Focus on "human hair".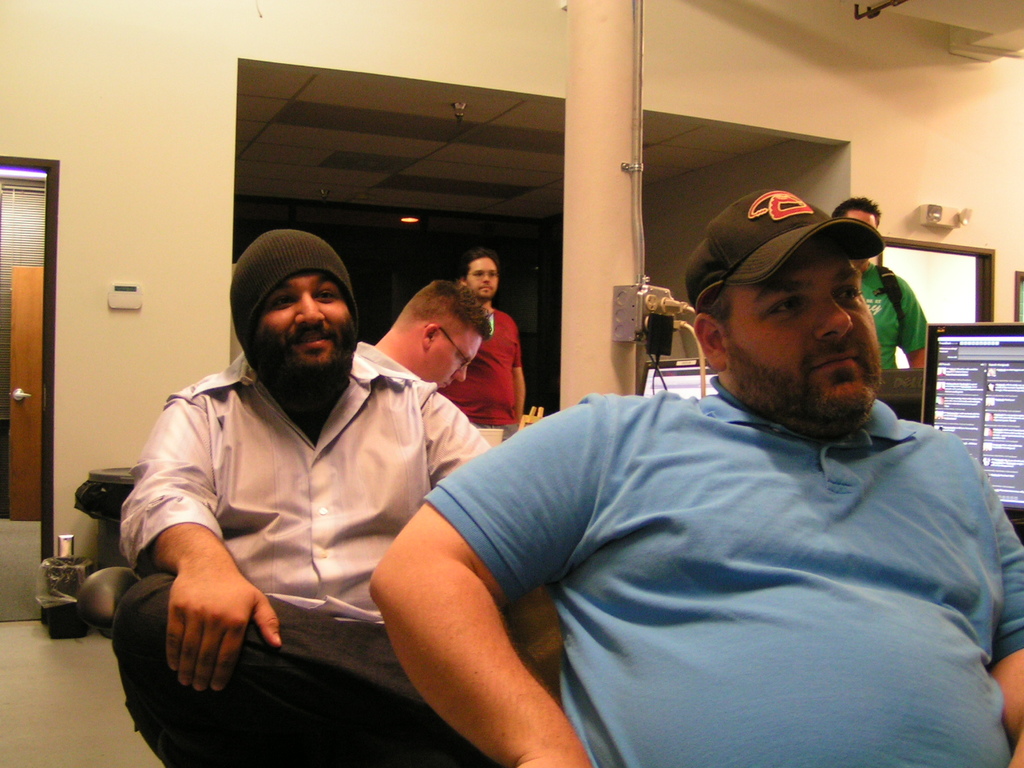
Focused at locate(833, 194, 882, 227).
